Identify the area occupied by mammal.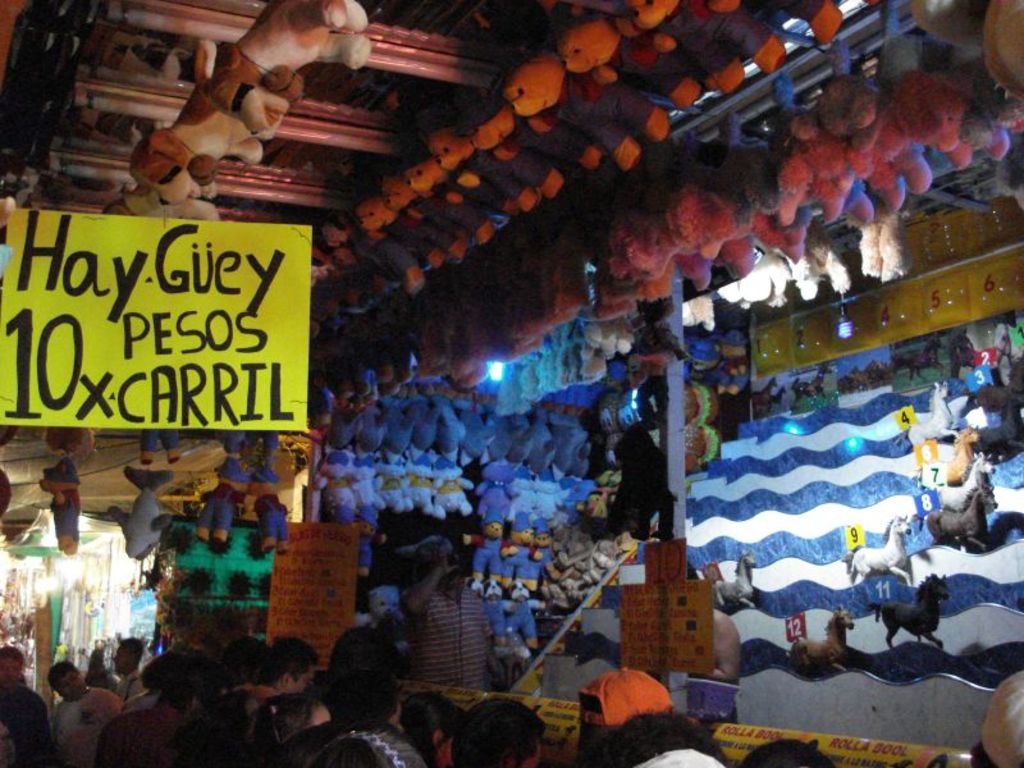
Area: 874, 576, 947, 652.
